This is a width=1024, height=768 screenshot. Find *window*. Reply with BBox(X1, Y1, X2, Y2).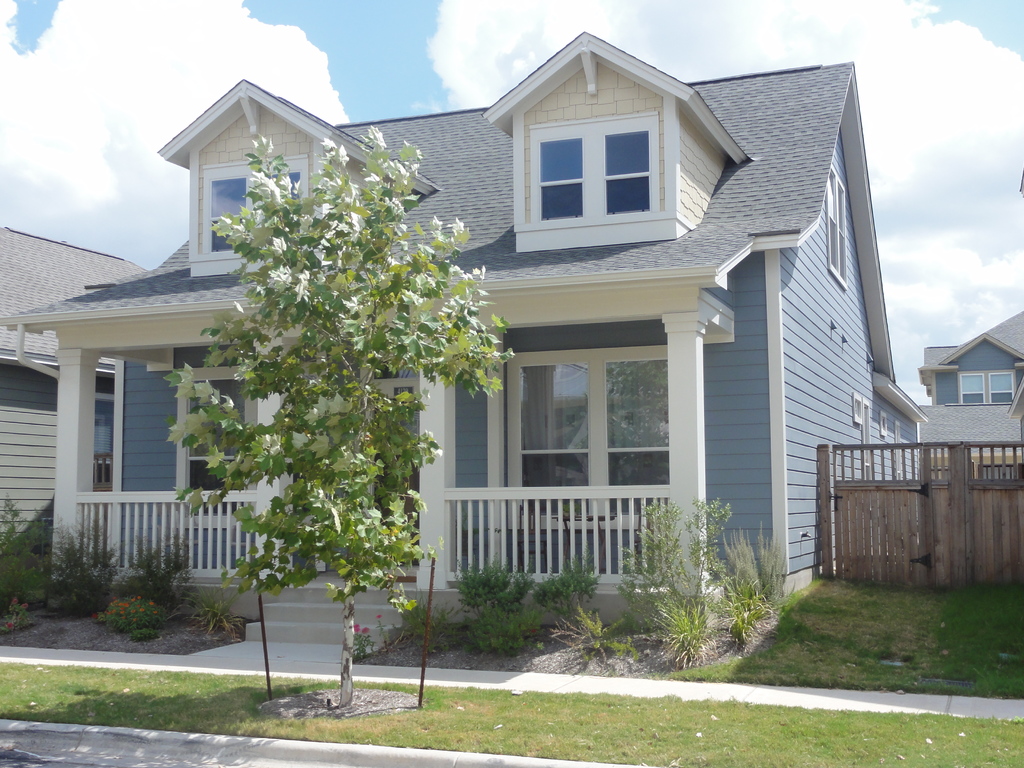
BBox(878, 413, 889, 438).
